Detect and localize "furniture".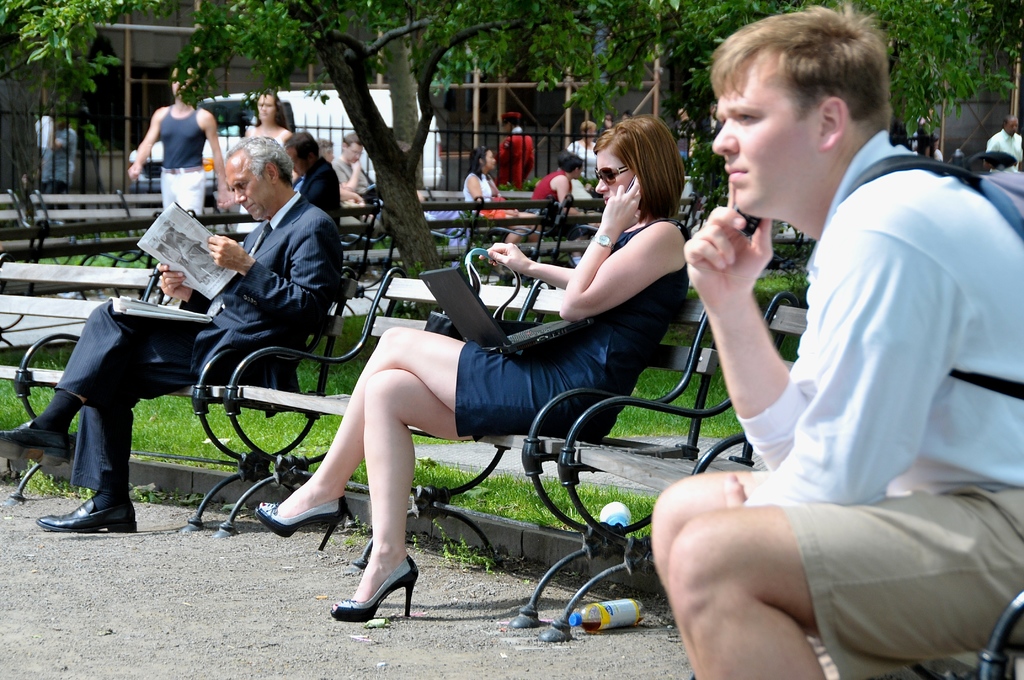
Localized at Rect(35, 191, 80, 270).
